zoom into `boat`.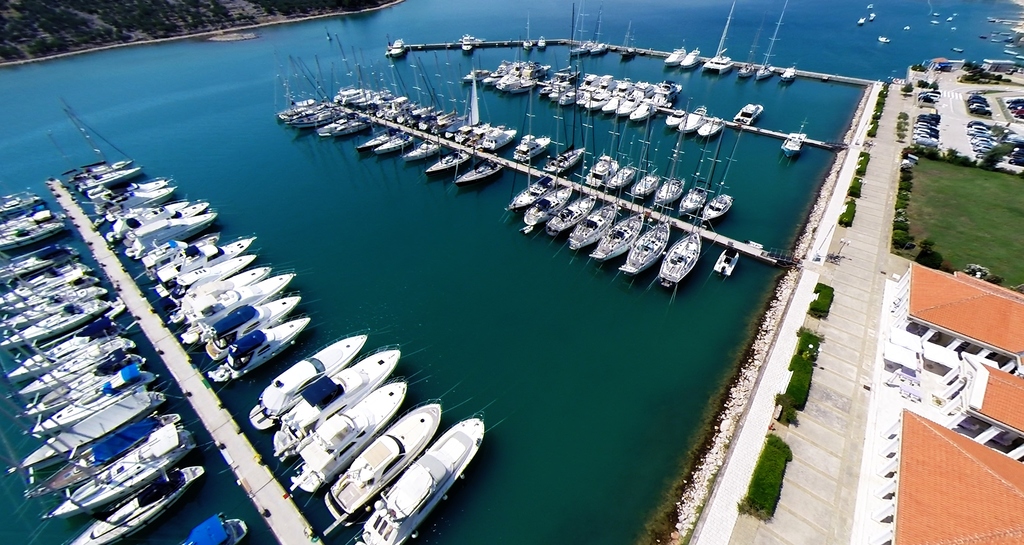
Zoom target: [9, 351, 150, 414].
